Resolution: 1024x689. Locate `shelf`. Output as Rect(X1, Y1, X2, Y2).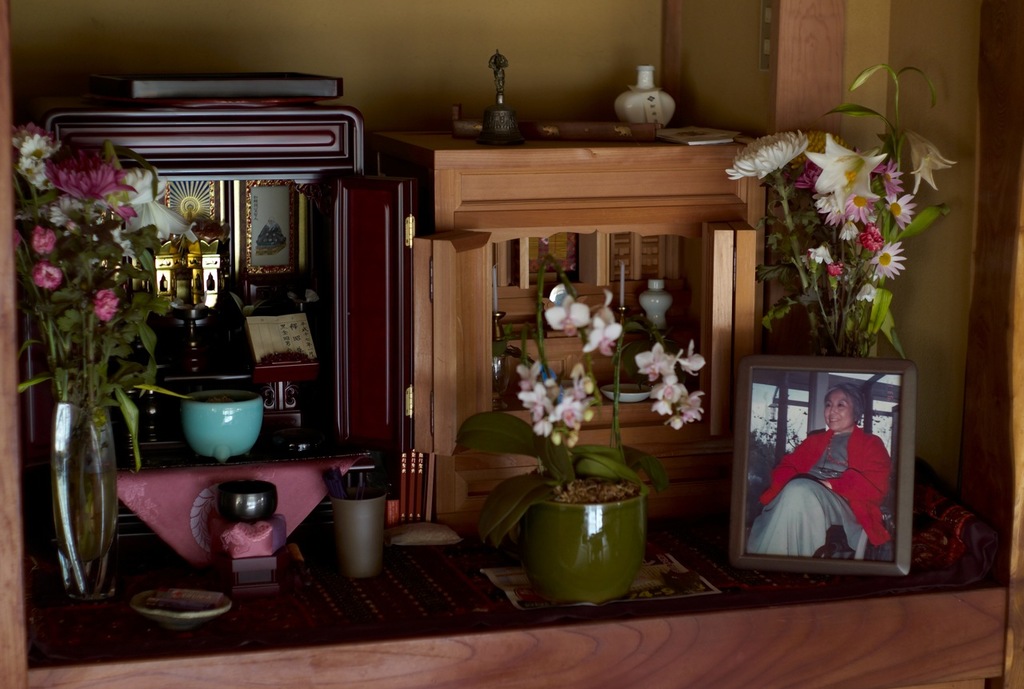
Rect(0, 0, 1023, 688).
